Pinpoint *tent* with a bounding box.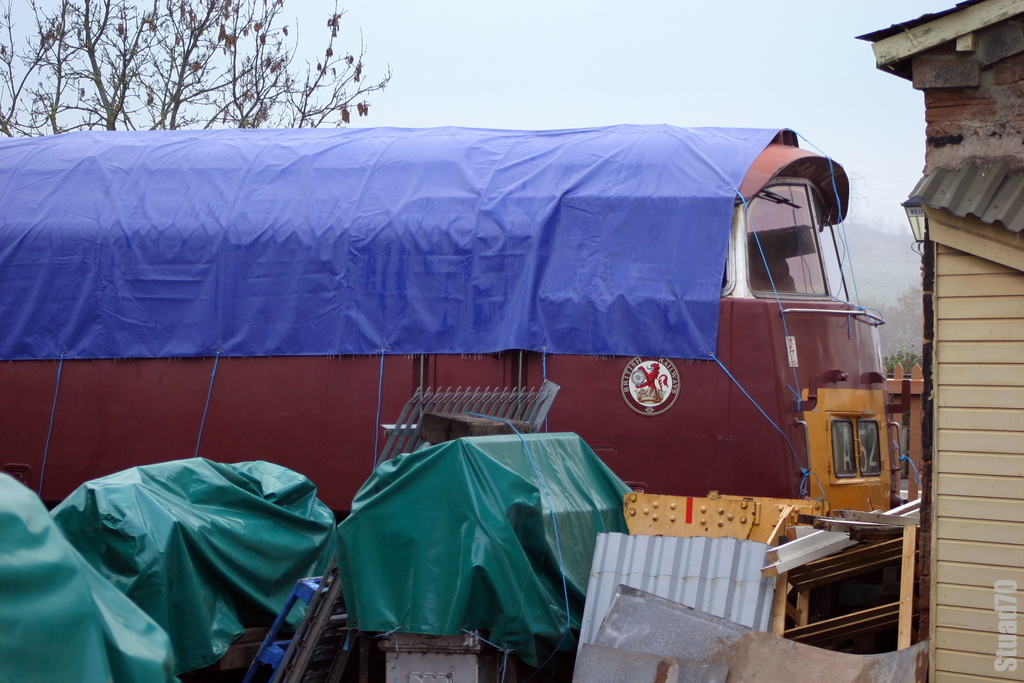
0, 460, 344, 682.
